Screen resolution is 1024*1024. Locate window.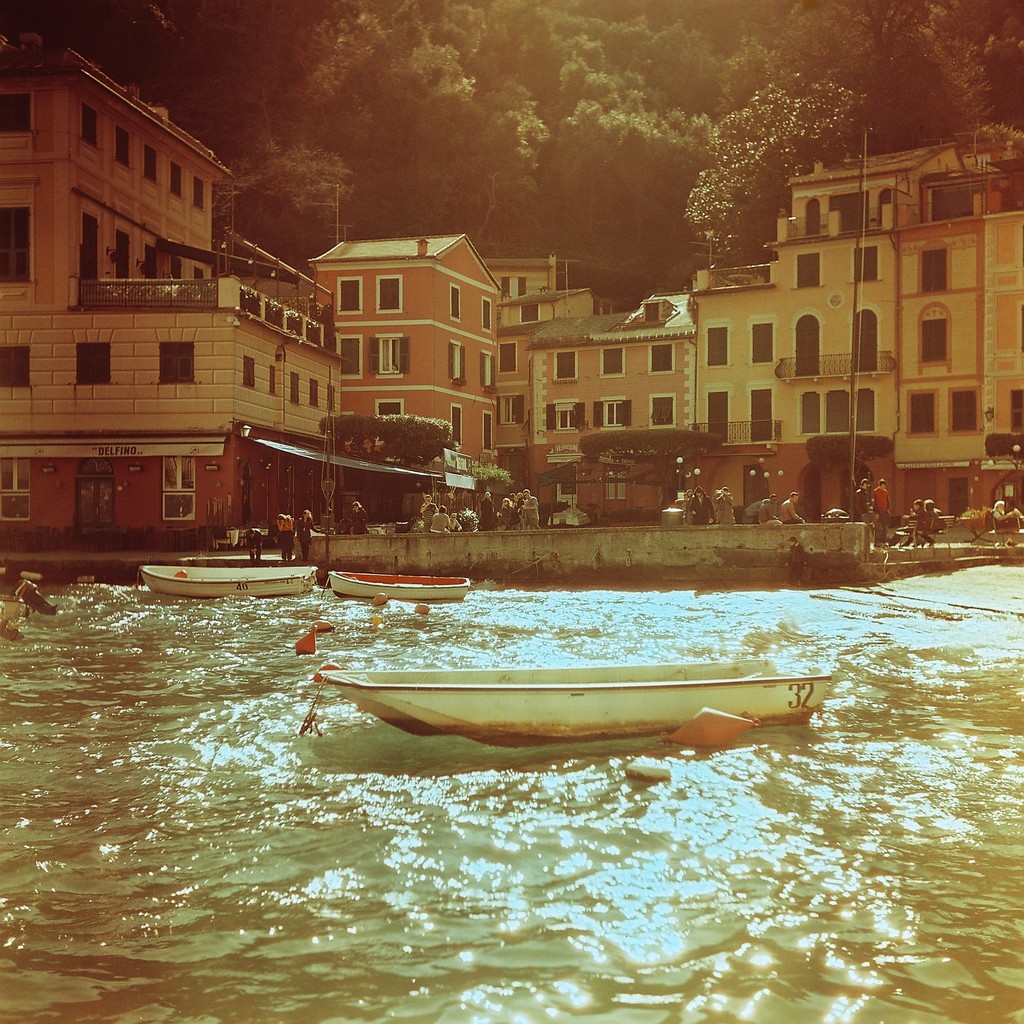
(left=451, top=399, right=461, bottom=445).
